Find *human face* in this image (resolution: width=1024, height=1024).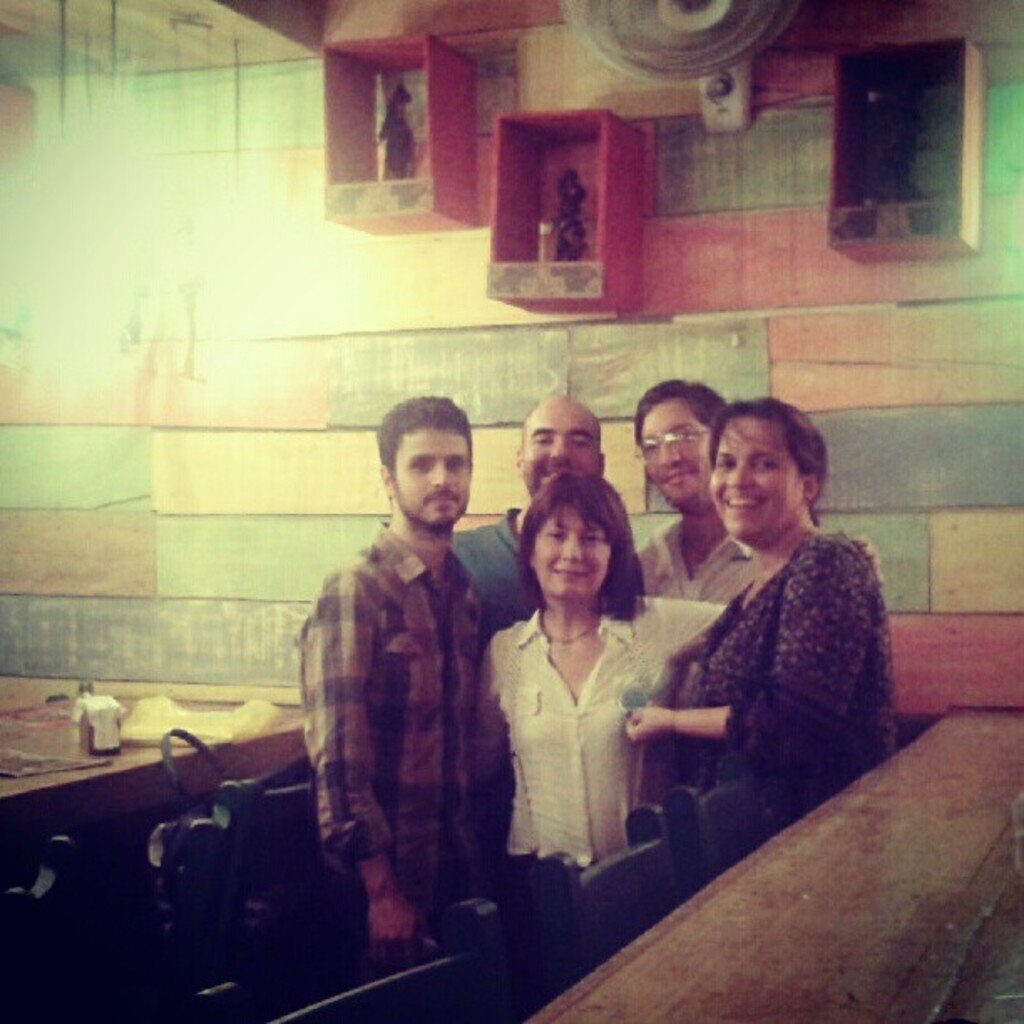
522 408 601 492.
